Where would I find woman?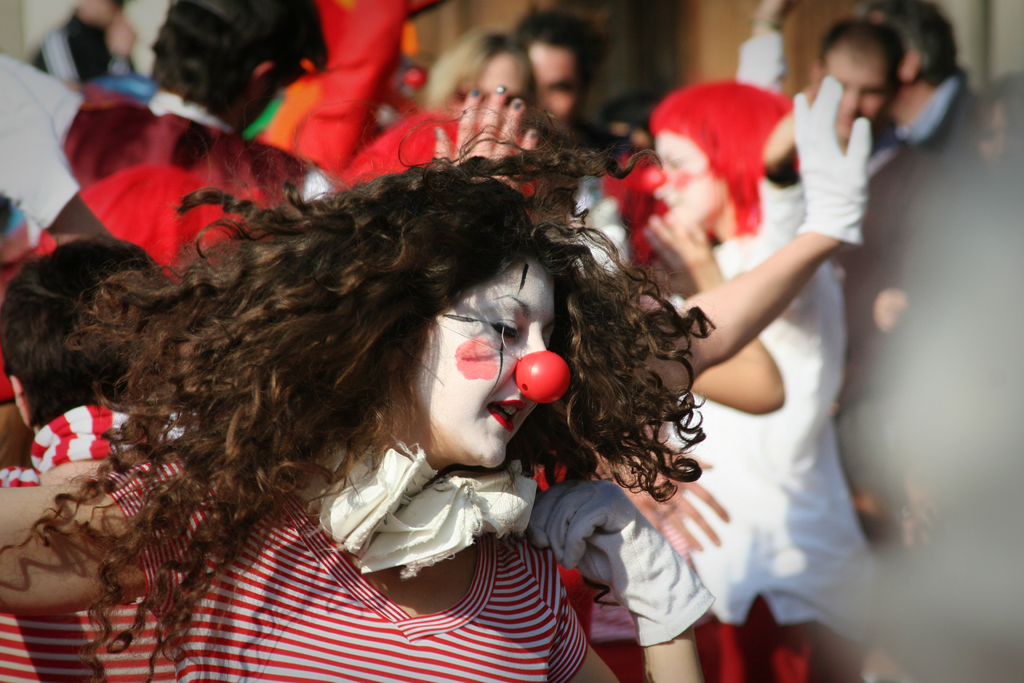
At (0, 146, 719, 682).
